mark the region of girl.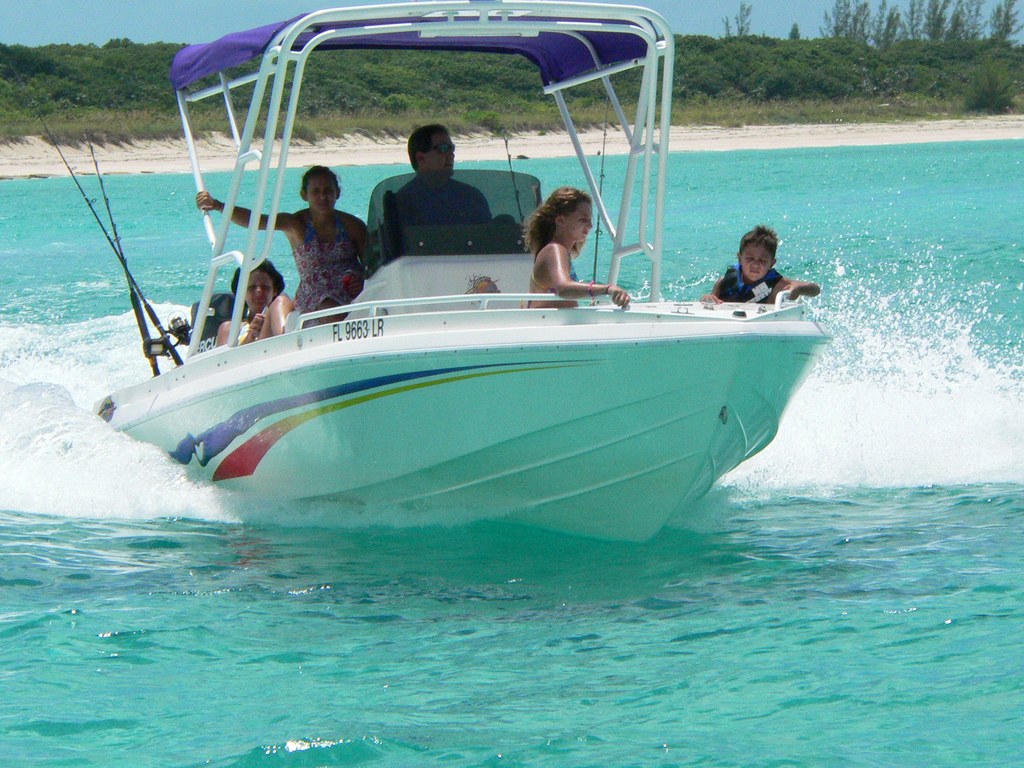
Region: {"left": 520, "top": 188, "right": 630, "bottom": 307}.
